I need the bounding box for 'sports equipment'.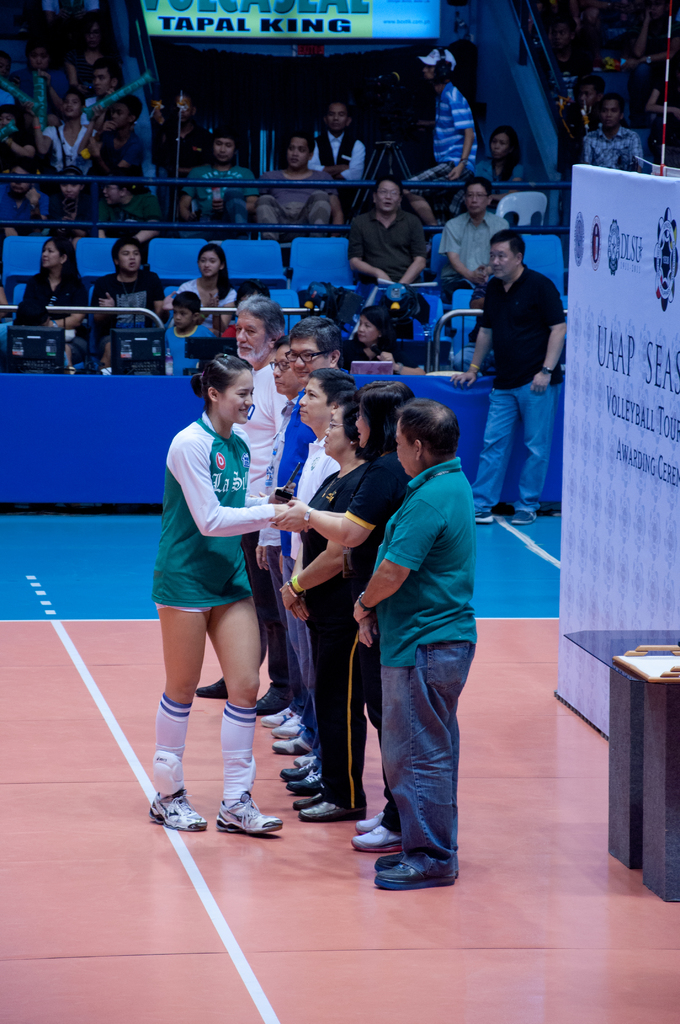
Here it is: BBox(149, 788, 206, 834).
